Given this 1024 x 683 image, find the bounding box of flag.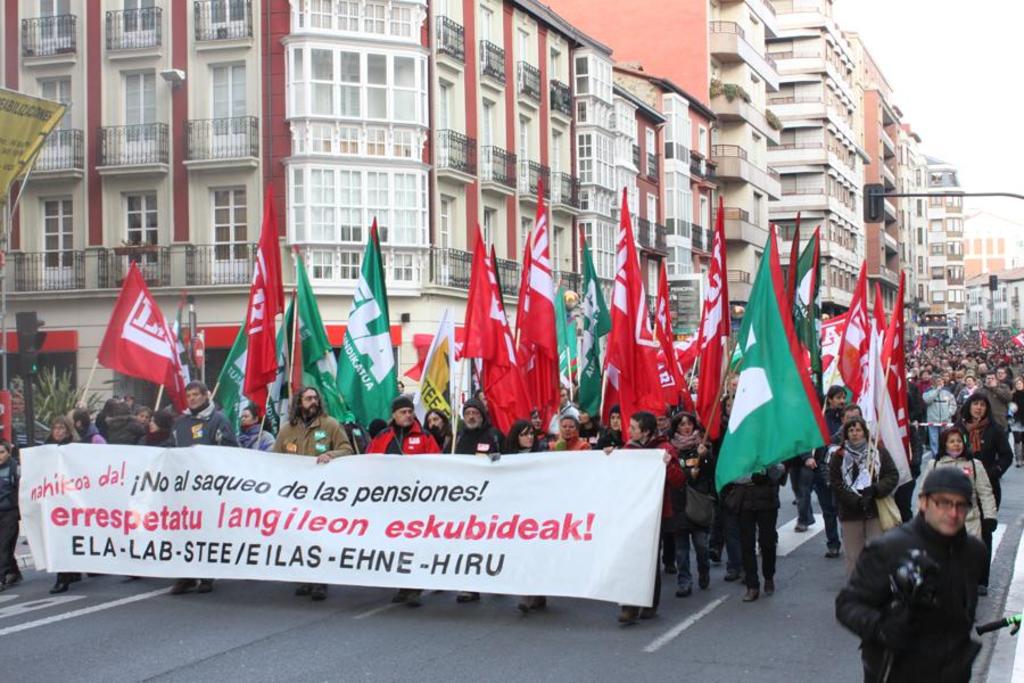
Rect(881, 270, 915, 455).
